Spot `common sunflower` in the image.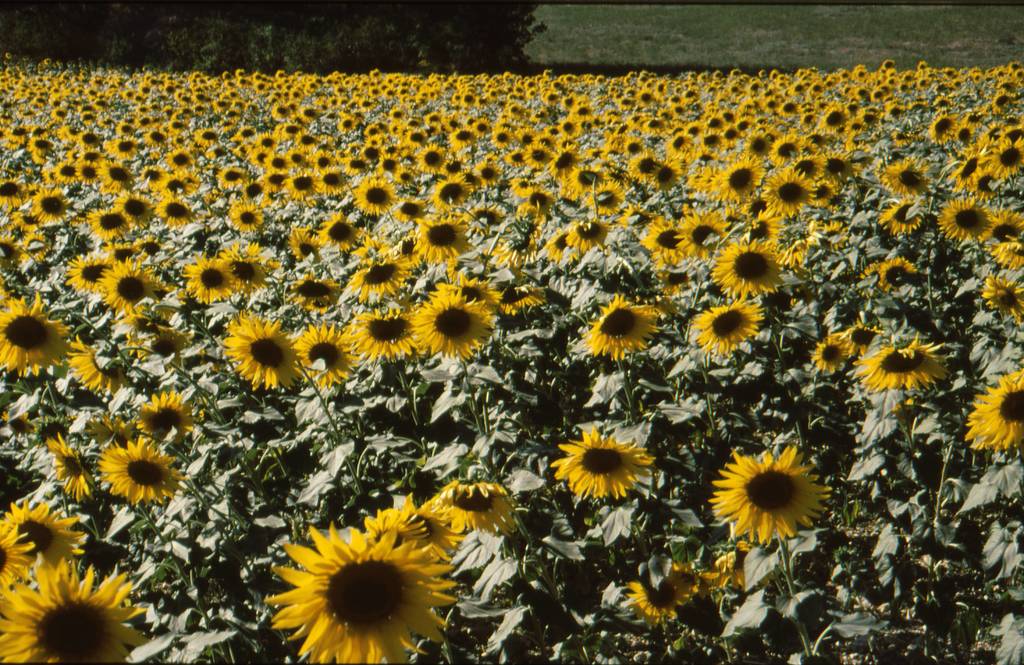
`common sunflower` found at {"x1": 704, "y1": 445, "x2": 826, "y2": 540}.
